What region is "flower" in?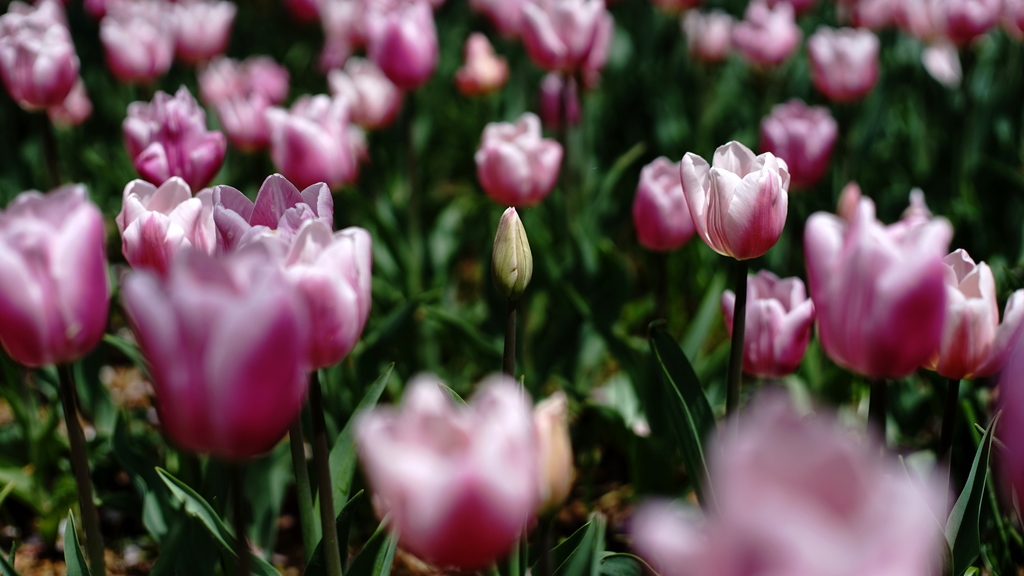
bbox=[758, 96, 837, 188].
